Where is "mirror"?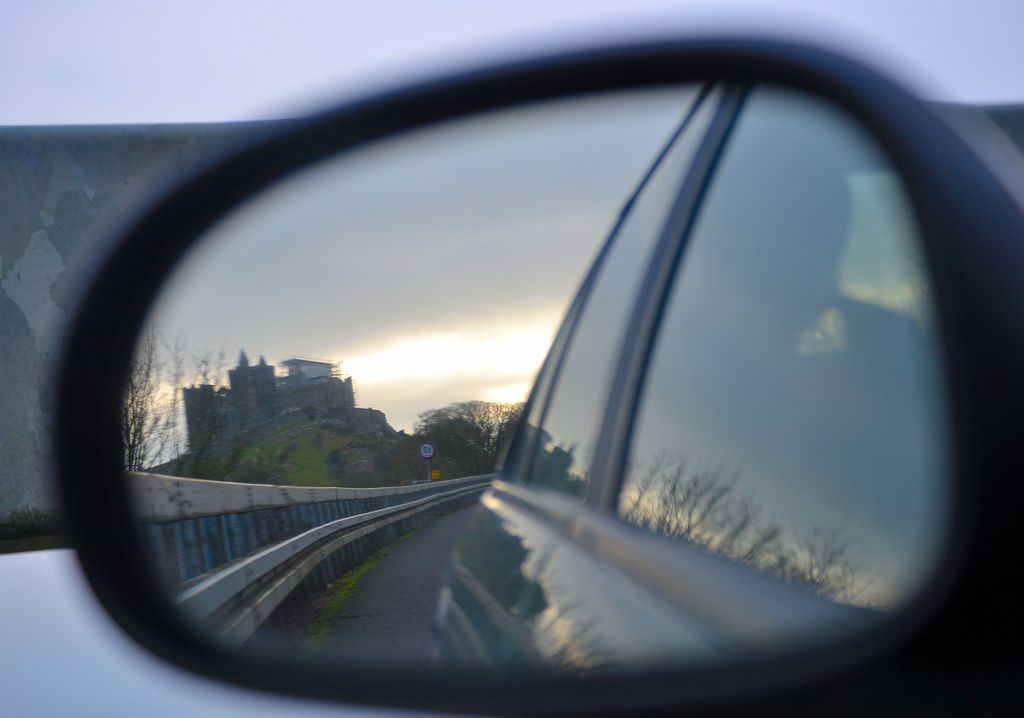
(left=122, top=88, right=949, bottom=678).
